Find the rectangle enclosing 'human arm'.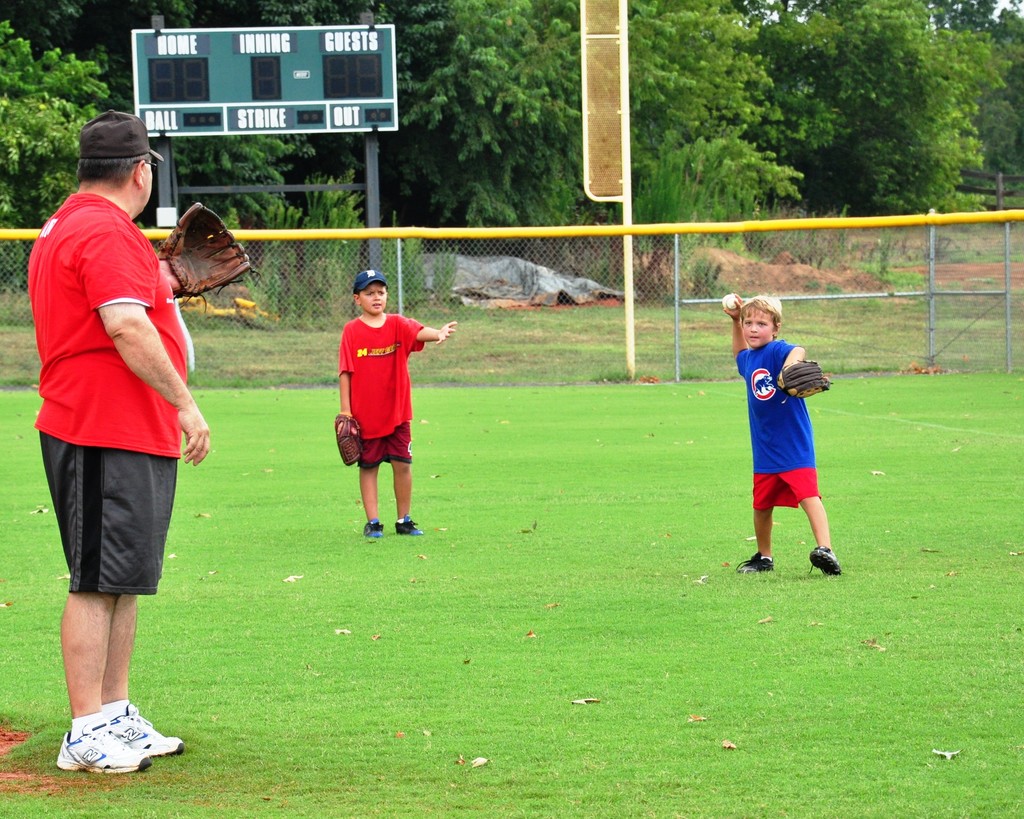
bbox=[335, 330, 365, 464].
